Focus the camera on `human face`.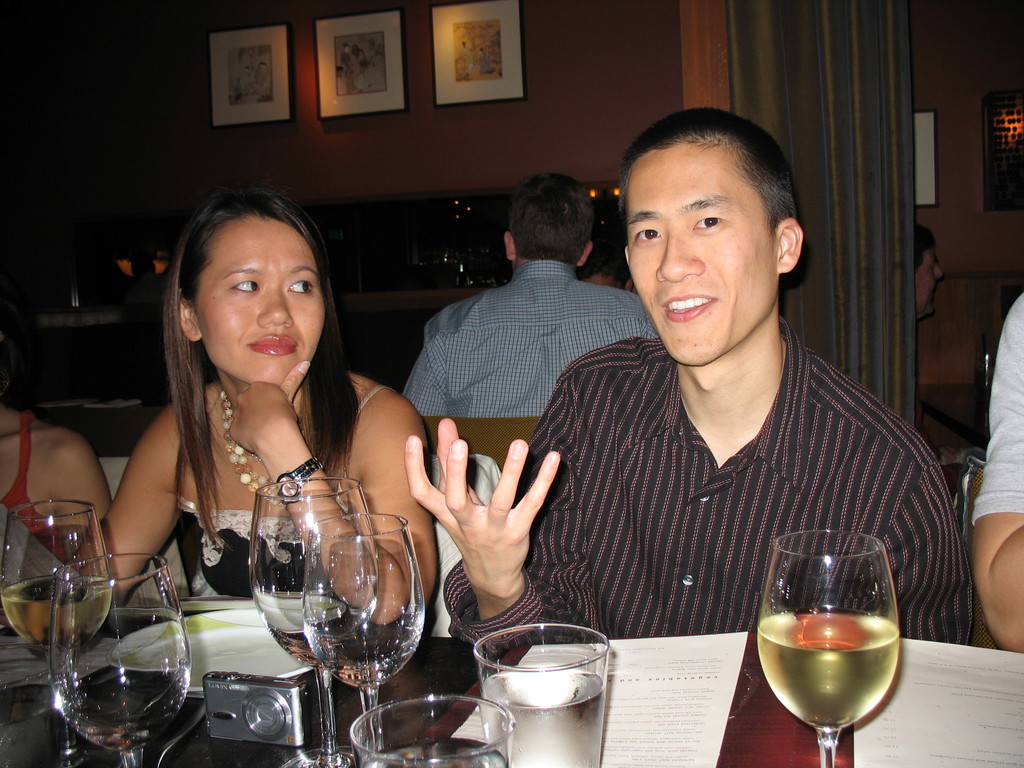
Focus region: (x1=915, y1=244, x2=945, y2=322).
